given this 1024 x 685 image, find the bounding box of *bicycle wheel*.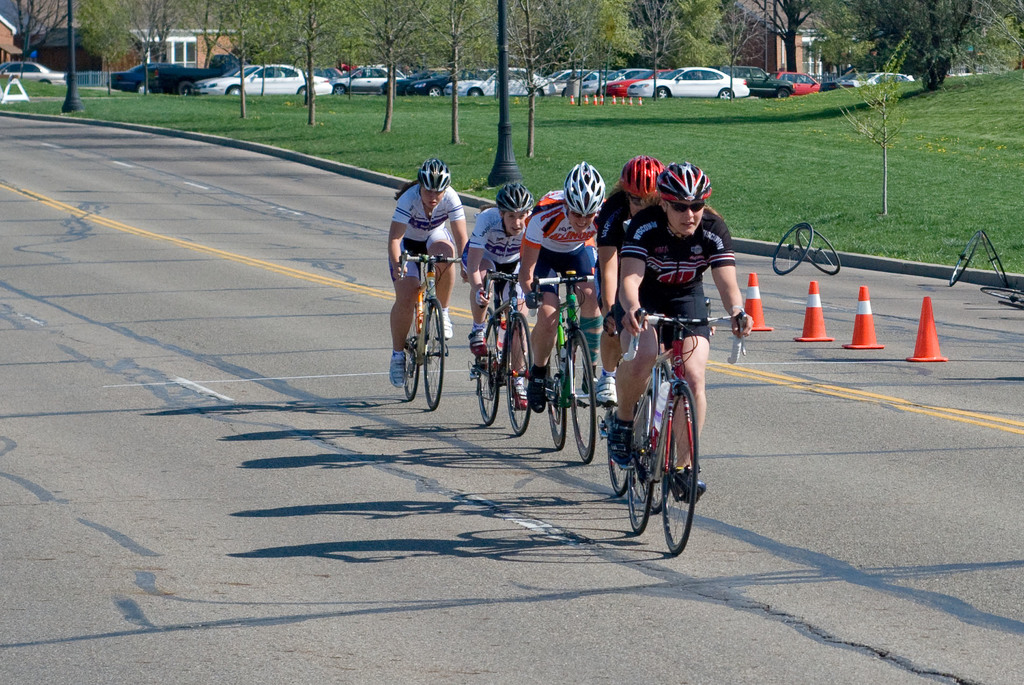
499, 312, 536, 439.
